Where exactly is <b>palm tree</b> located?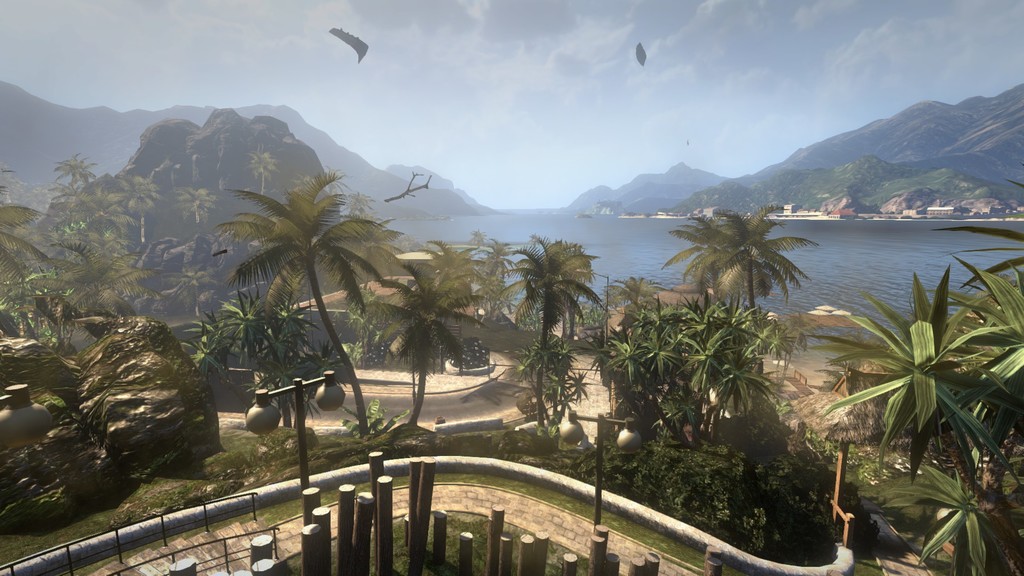
Its bounding box is 172 189 218 286.
